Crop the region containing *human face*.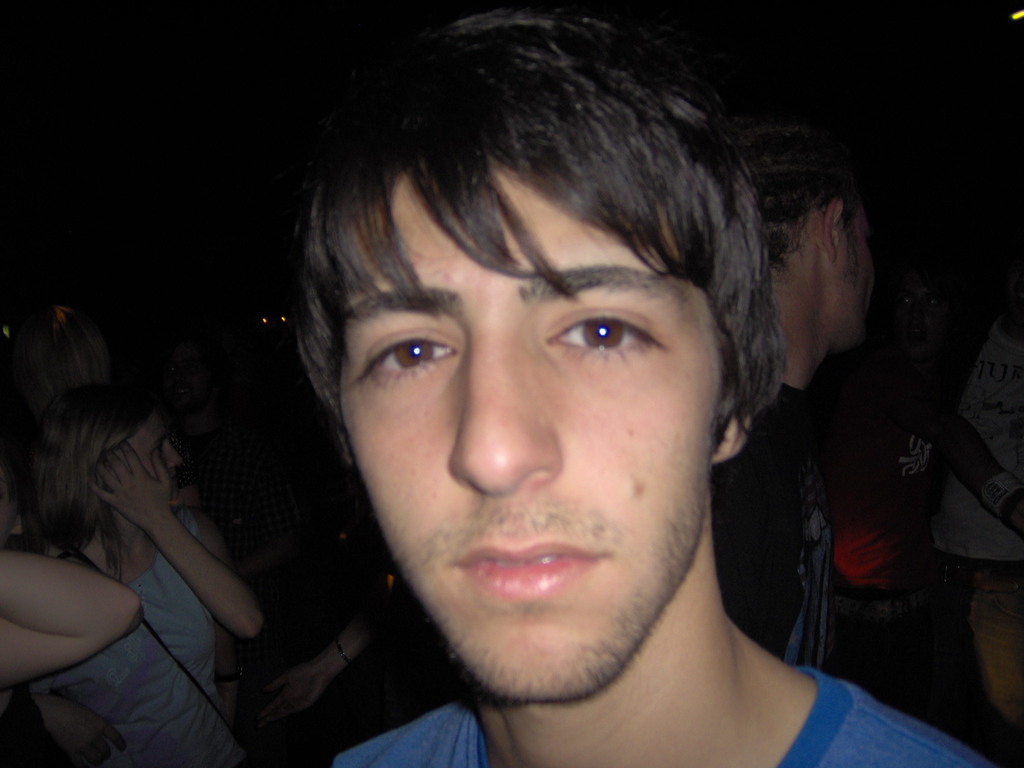
Crop region: bbox(339, 161, 721, 703).
